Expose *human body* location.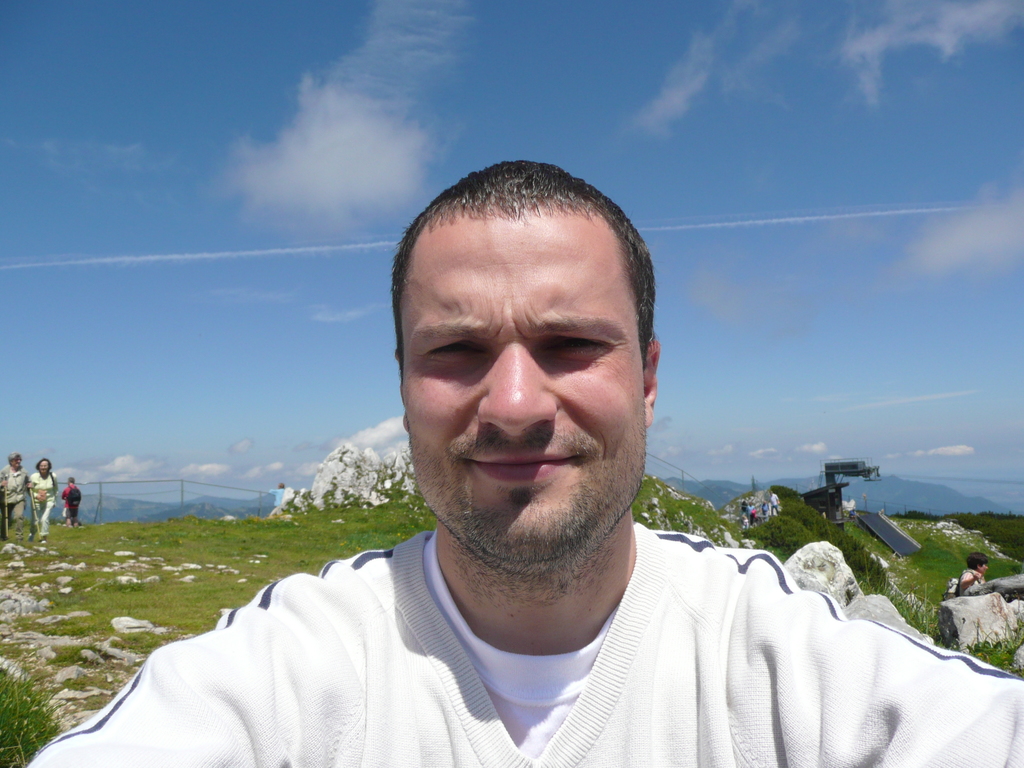
Exposed at locate(0, 452, 29, 524).
